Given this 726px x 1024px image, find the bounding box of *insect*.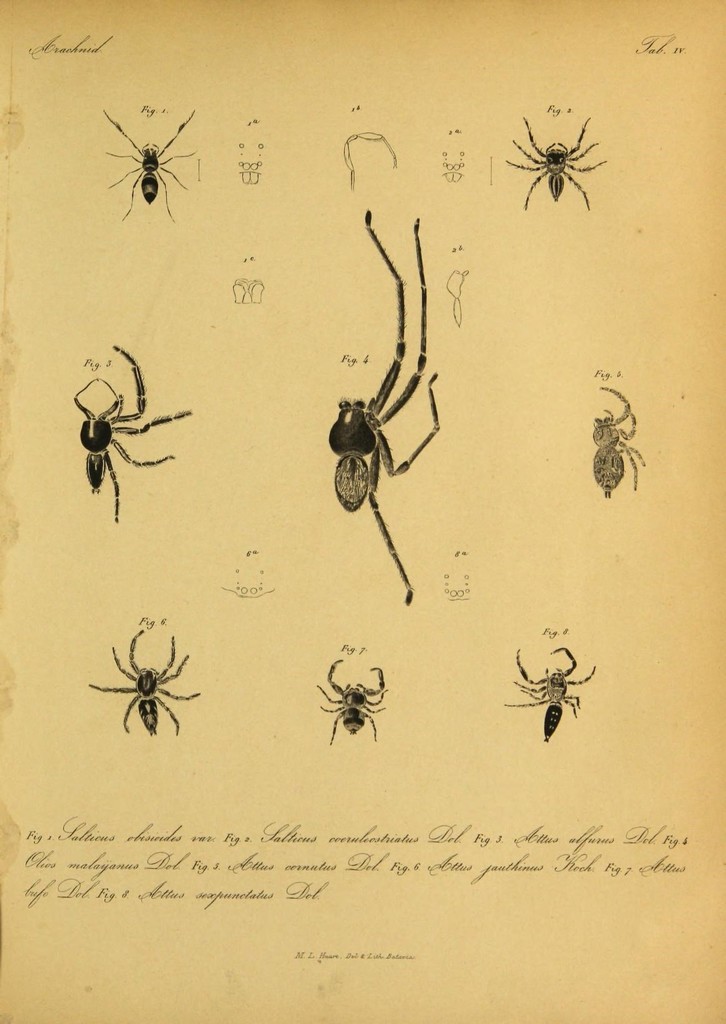
{"x1": 503, "y1": 646, "x2": 595, "y2": 742}.
